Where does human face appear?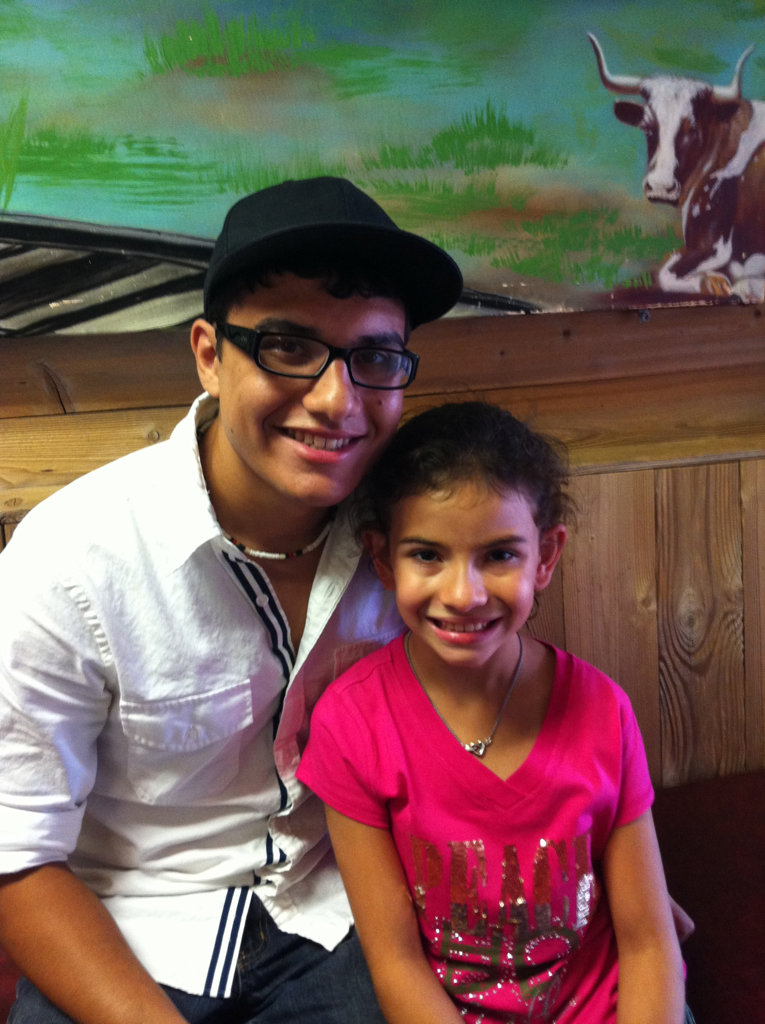
Appears at [x1=390, y1=477, x2=540, y2=673].
